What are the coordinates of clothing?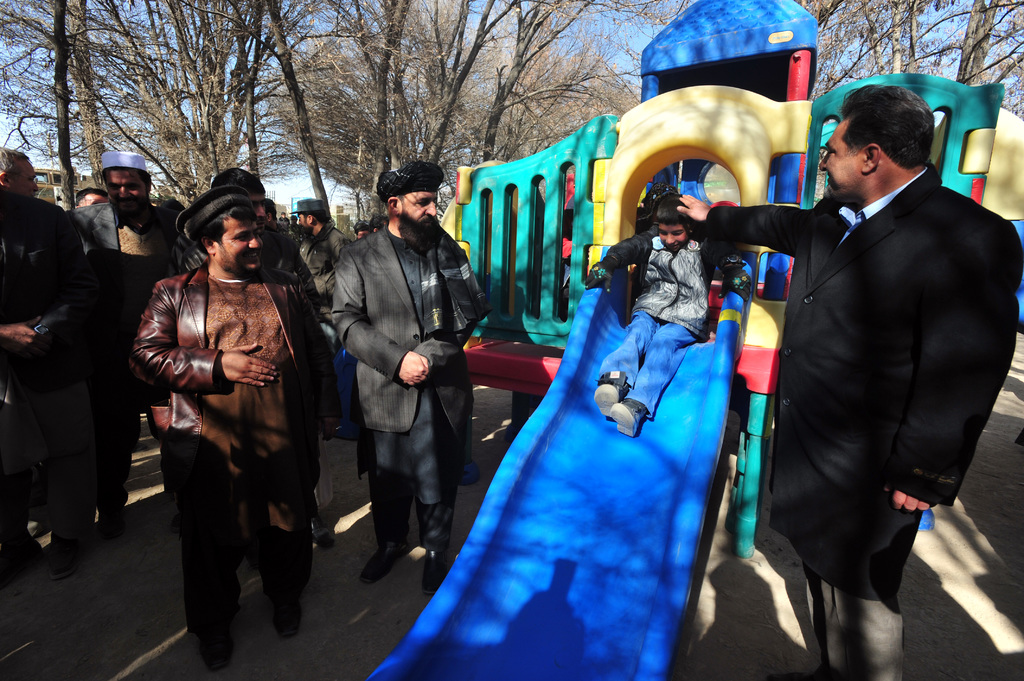
box=[2, 180, 120, 554].
